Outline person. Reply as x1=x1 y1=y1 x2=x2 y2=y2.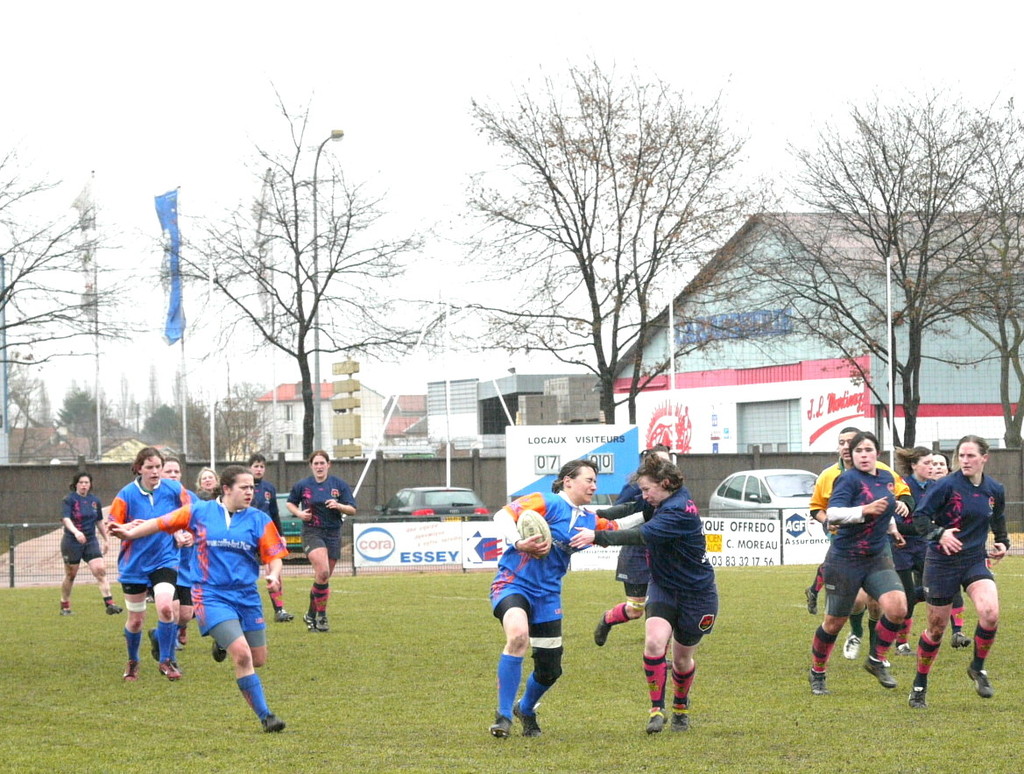
x1=565 y1=450 x2=722 y2=732.
